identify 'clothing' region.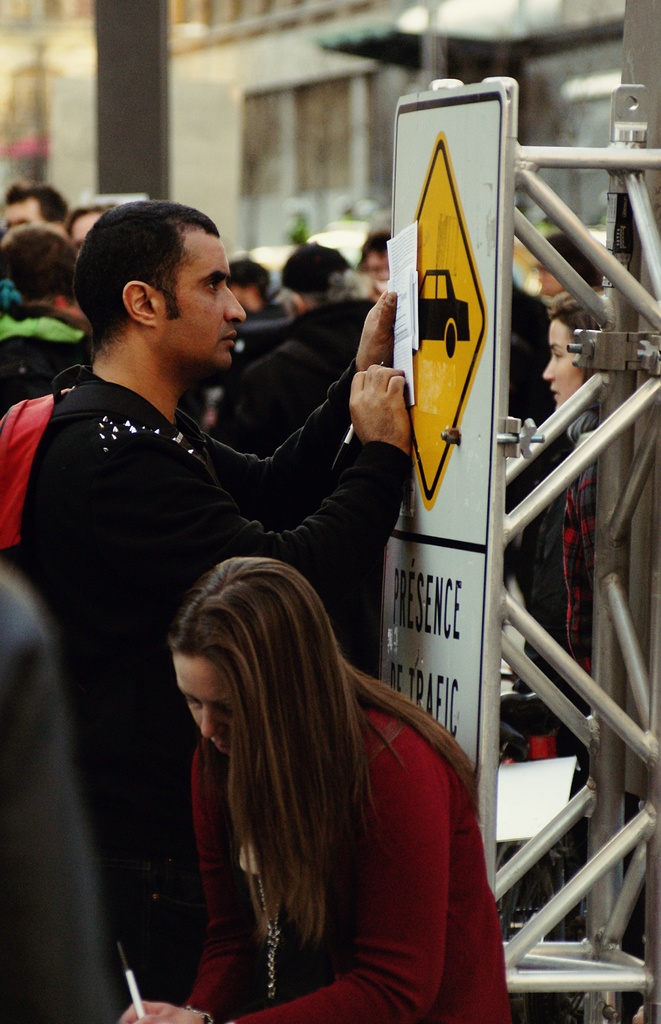
Region: {"left": 0, "top": 294, "right": 95, "bottom": 420}.
